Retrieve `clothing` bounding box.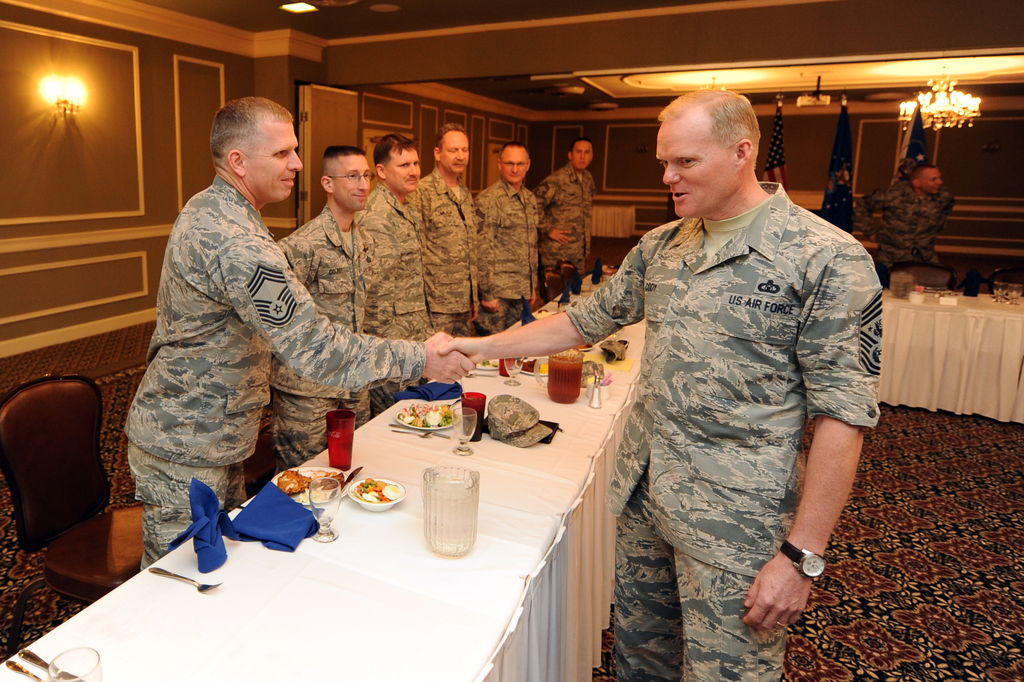
Bounding box: select_region(366, 182, 437, 412).
